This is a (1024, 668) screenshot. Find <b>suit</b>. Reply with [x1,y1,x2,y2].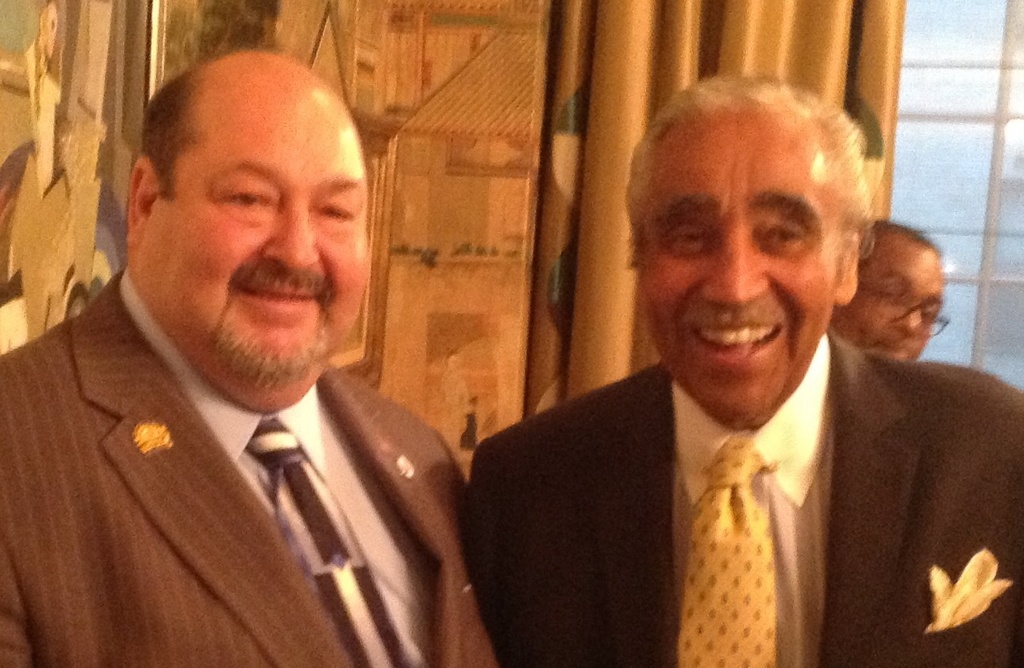
[454,271,1020,661].
